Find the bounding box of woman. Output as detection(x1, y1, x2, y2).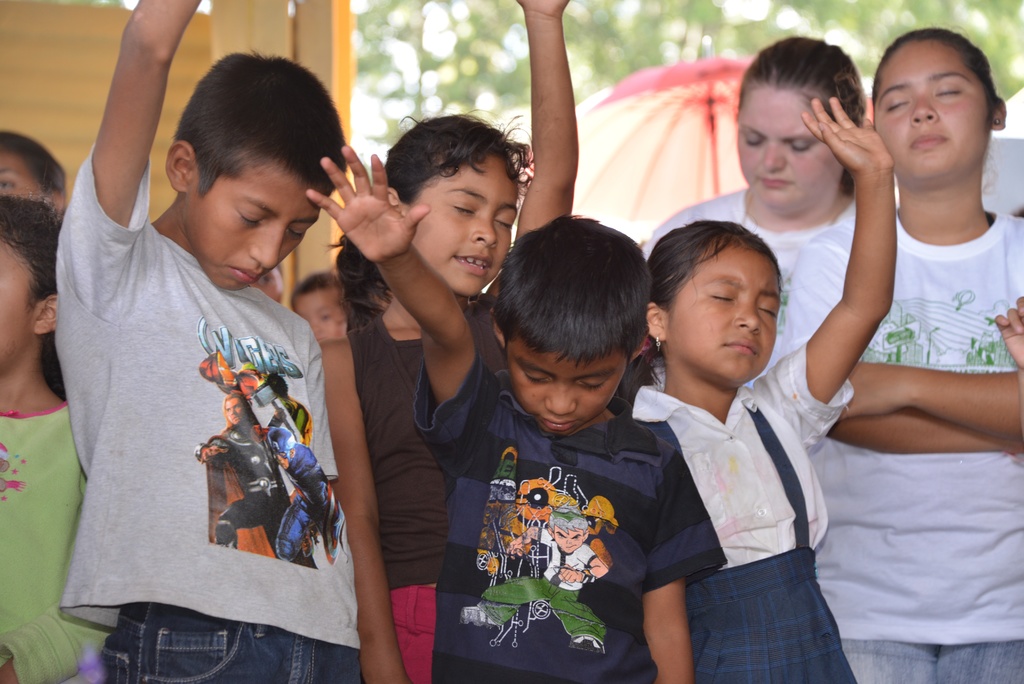
detection(643, 36, 881, 379).
